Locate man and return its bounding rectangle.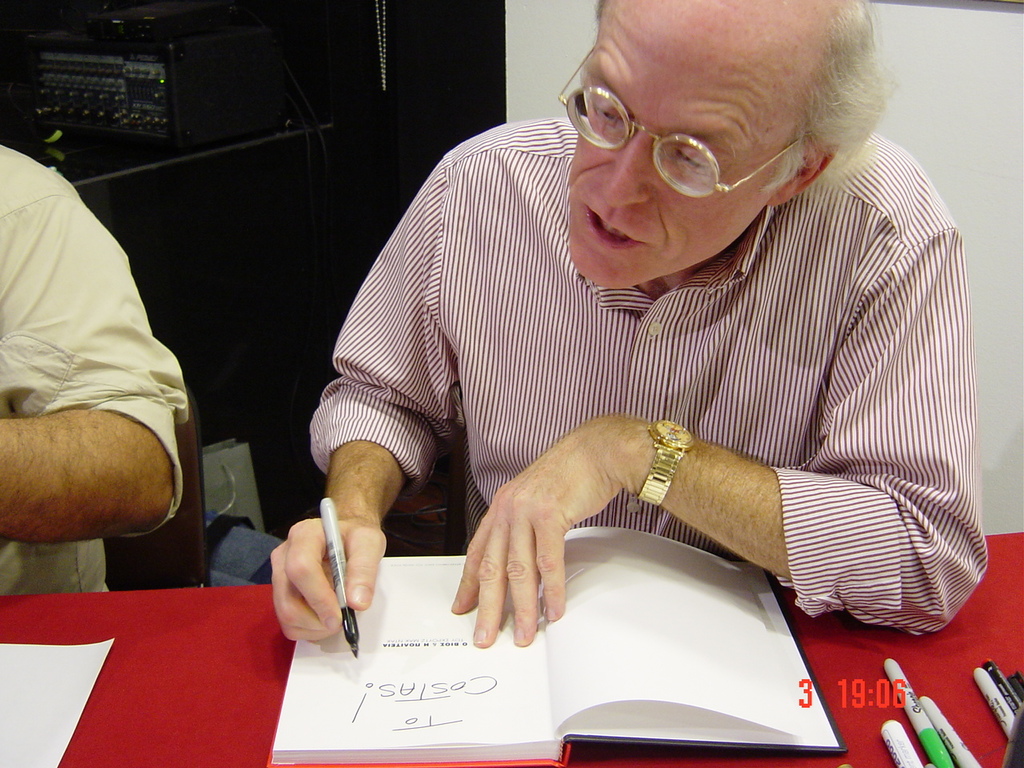
Rect(245, 18, 1002, 678).
